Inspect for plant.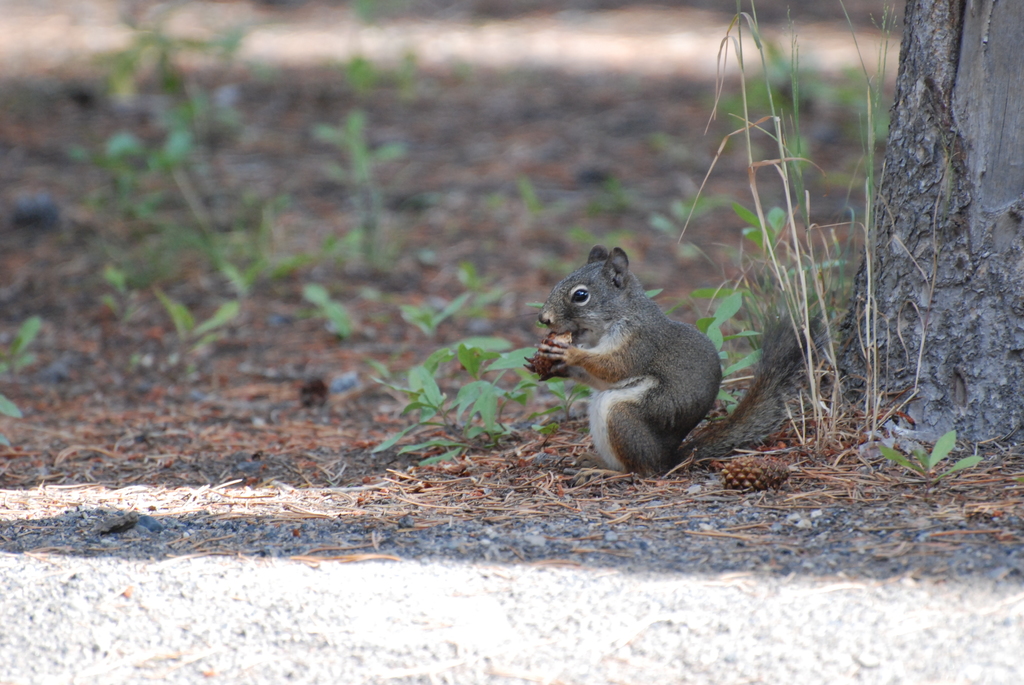
Inspection: box(316, 97, 396, 221).
